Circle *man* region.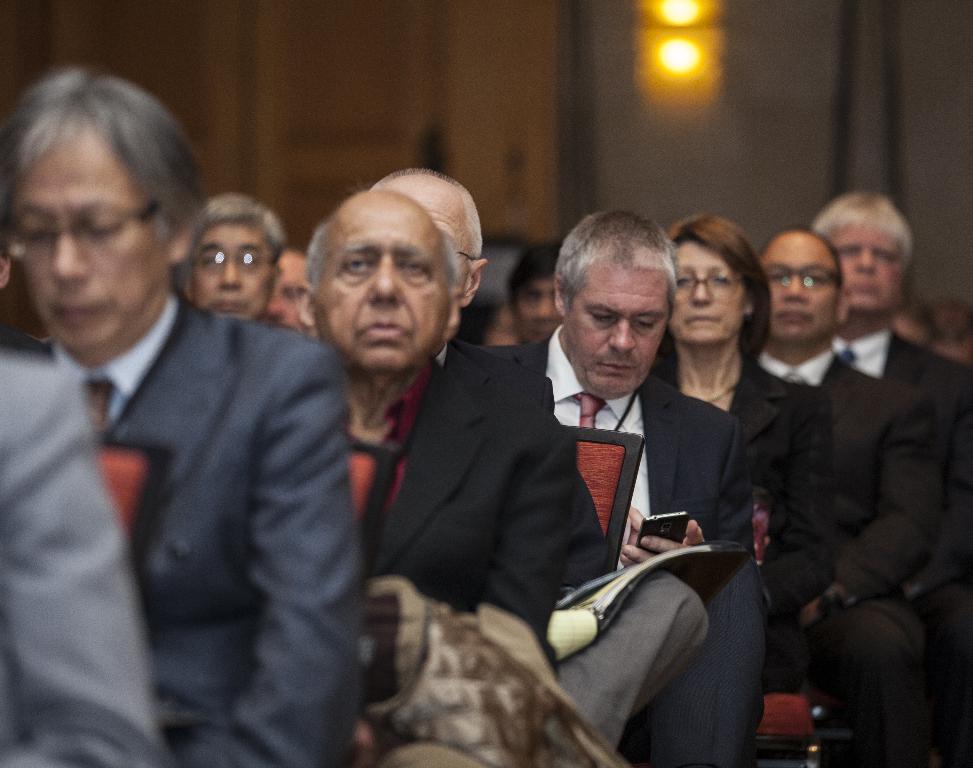
Region: region(743, 228, 949, 767).
